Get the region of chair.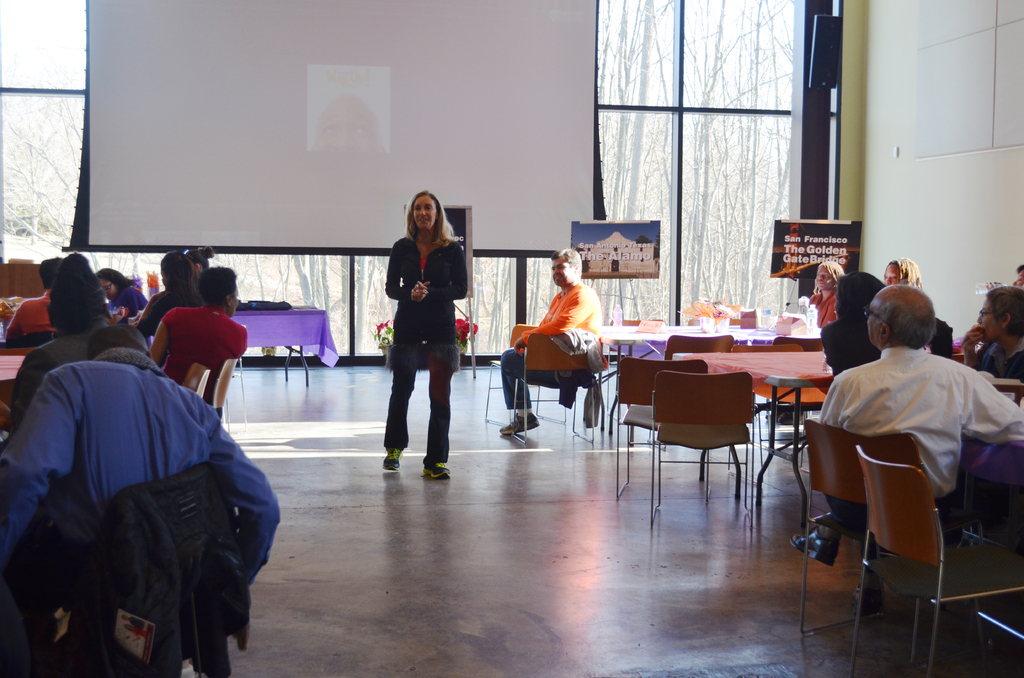
(506,332,607,444).
